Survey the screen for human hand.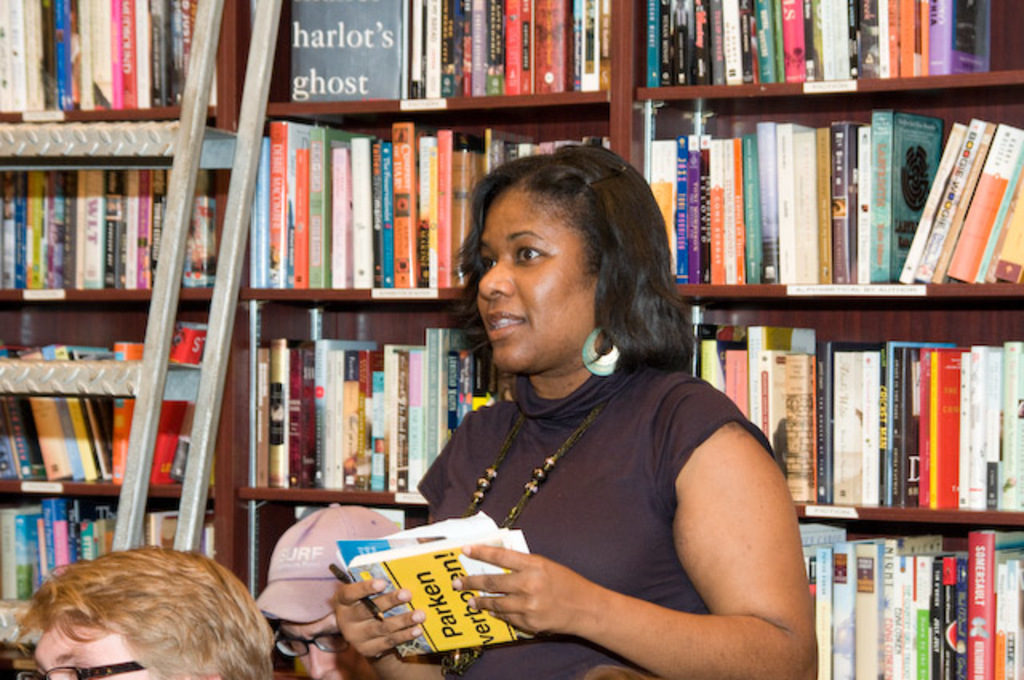
Survey found: select_region(450, 544, 602, 632).
